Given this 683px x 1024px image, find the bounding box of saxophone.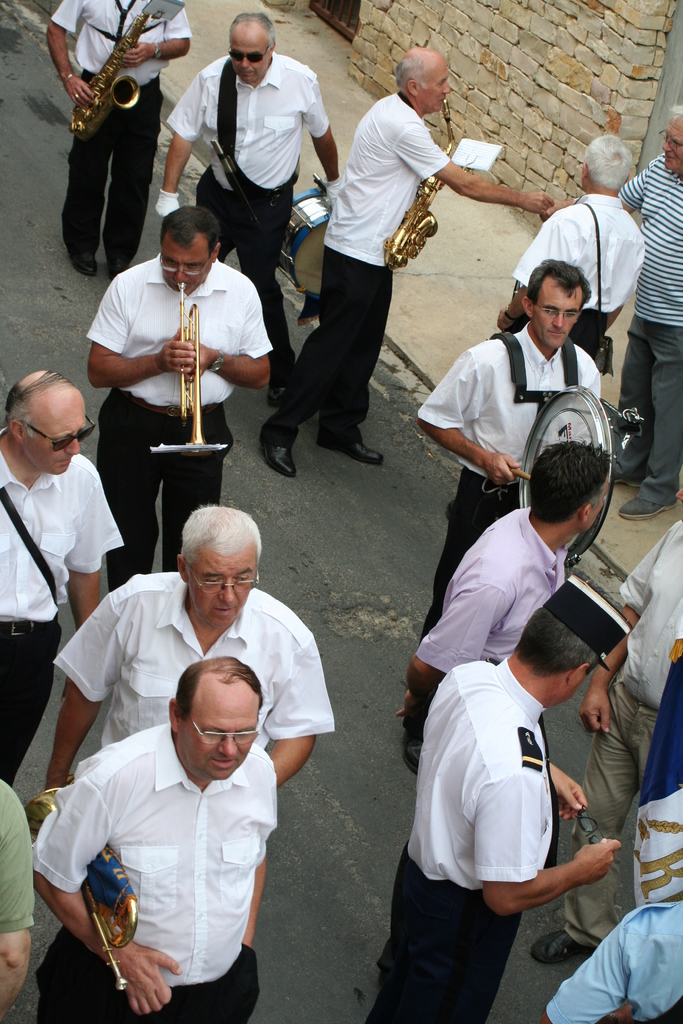
(68,8,152,146).
